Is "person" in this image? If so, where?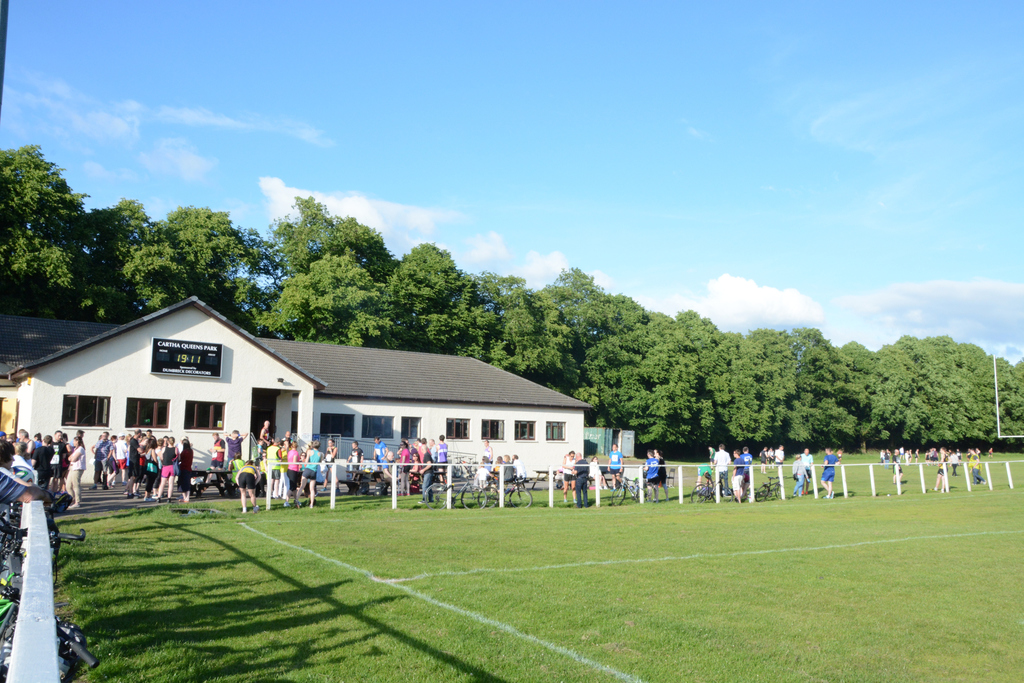
Yes, at [x1=214, y1=436, x2=221, y2=466].
